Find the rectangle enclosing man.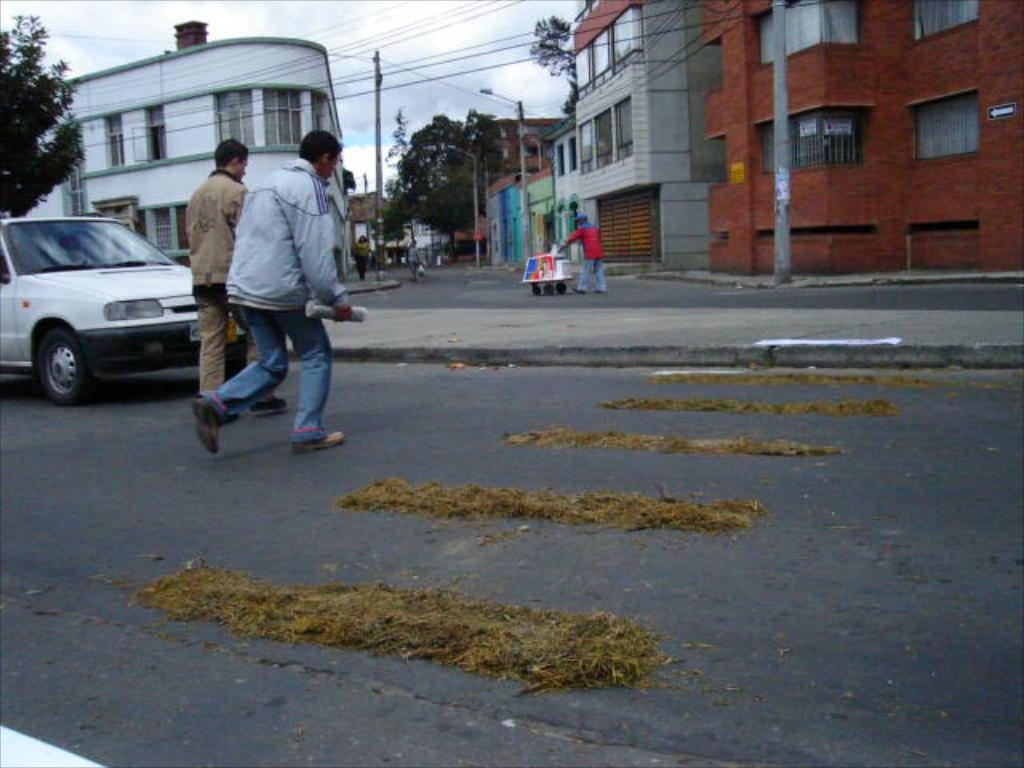
<box>184,138,286,429</box>.
